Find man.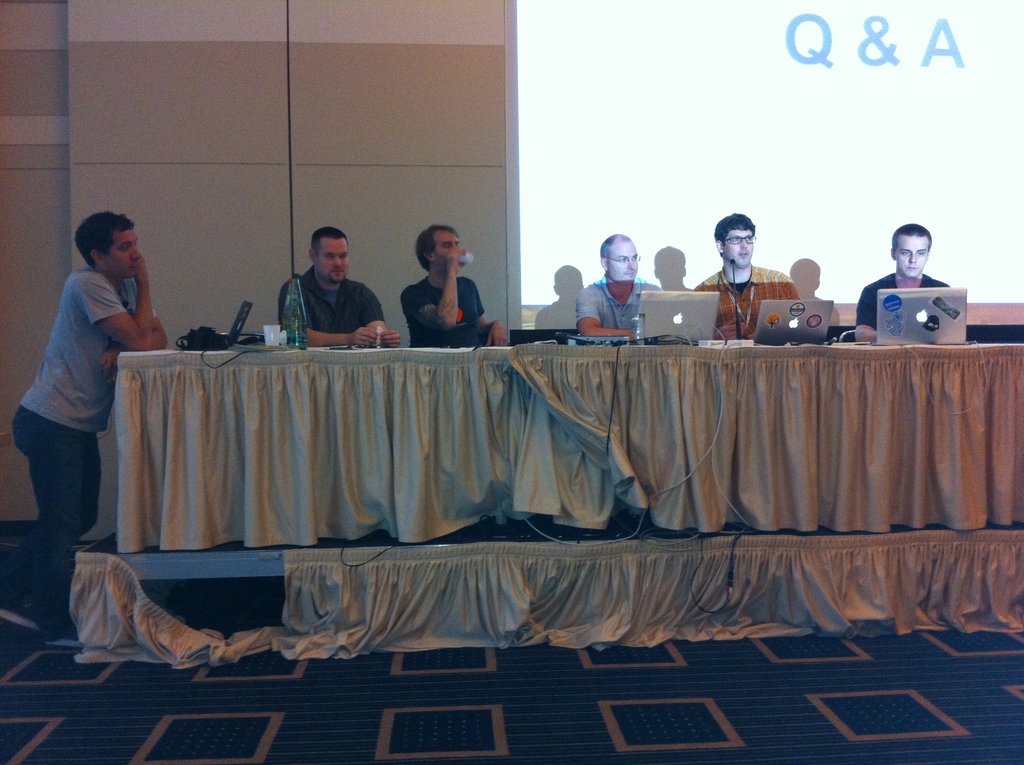
select_region(692, 214, 800, 339).
